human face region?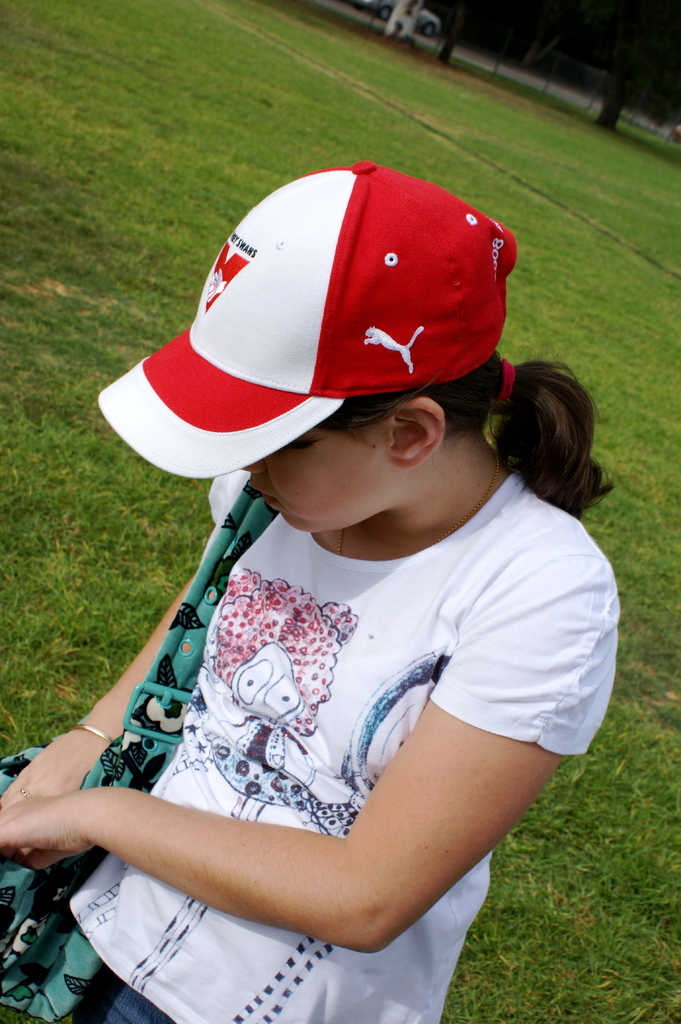
pyautogui.locateOnScreen(242, 415, 396, 536)
